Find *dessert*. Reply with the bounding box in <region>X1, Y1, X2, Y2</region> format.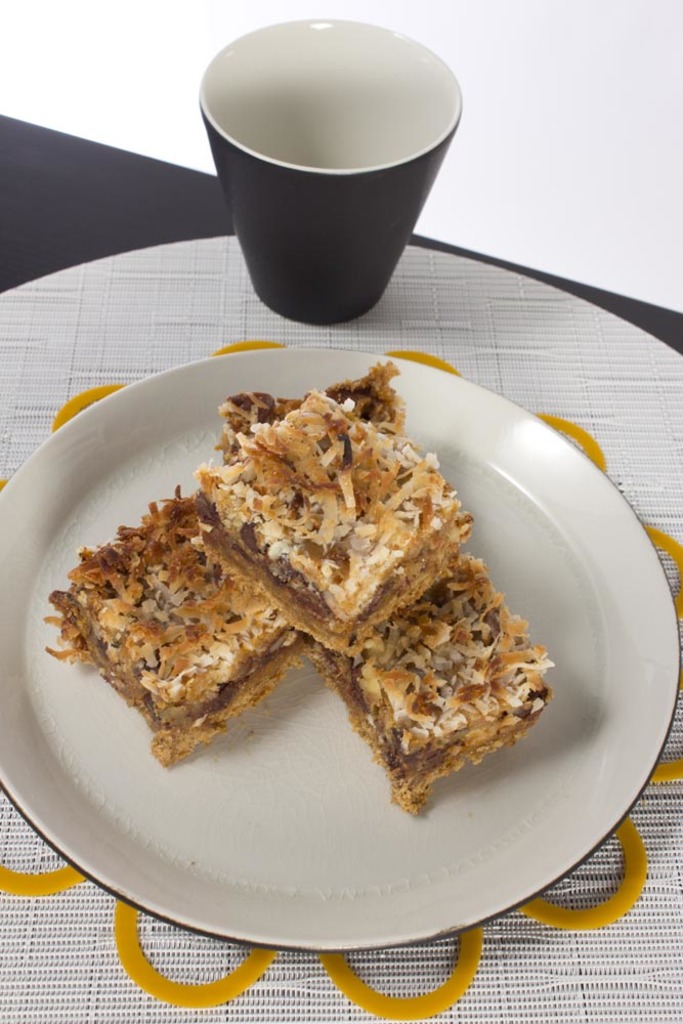
<region>351, 553, 557, 794</region>.
